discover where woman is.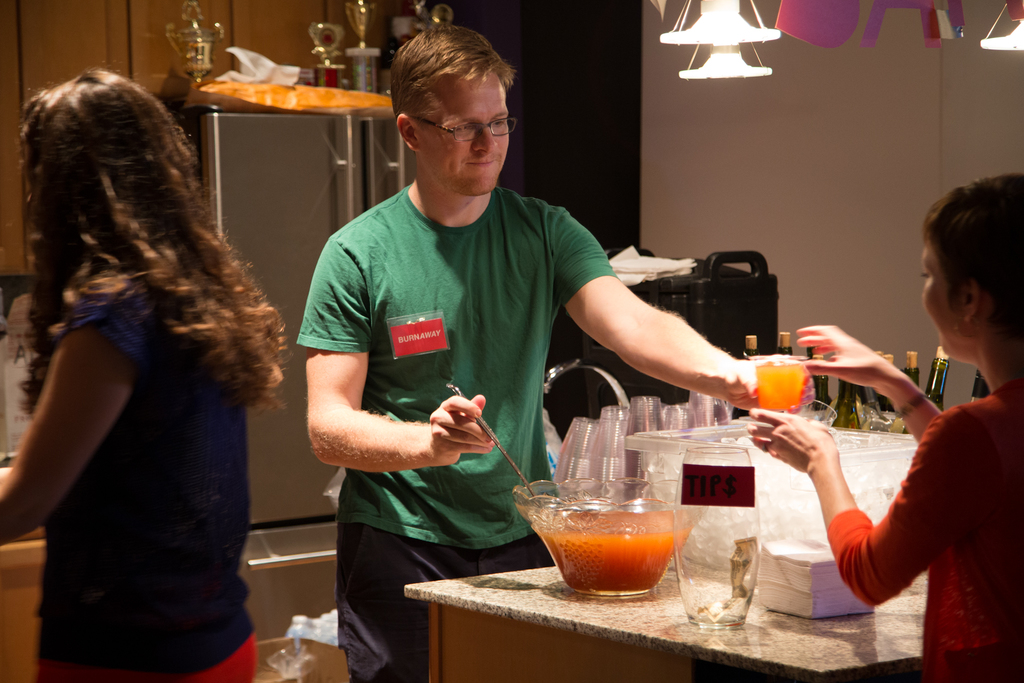
Discovered at 742, 168, 1023, 682.
